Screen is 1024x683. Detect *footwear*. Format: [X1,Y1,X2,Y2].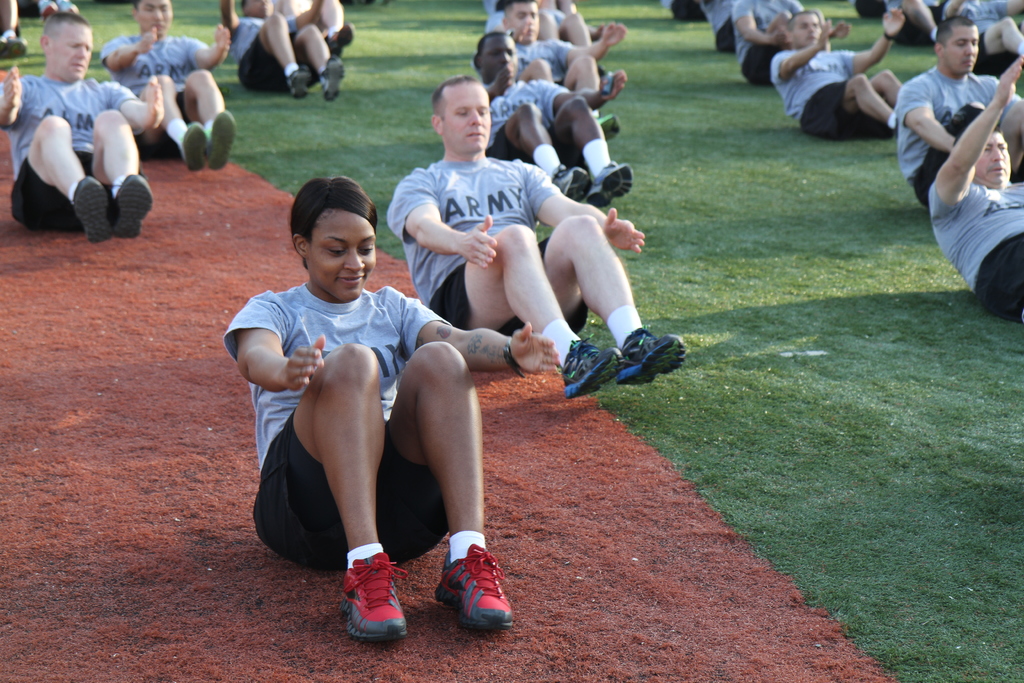
[342,548,409,641].
